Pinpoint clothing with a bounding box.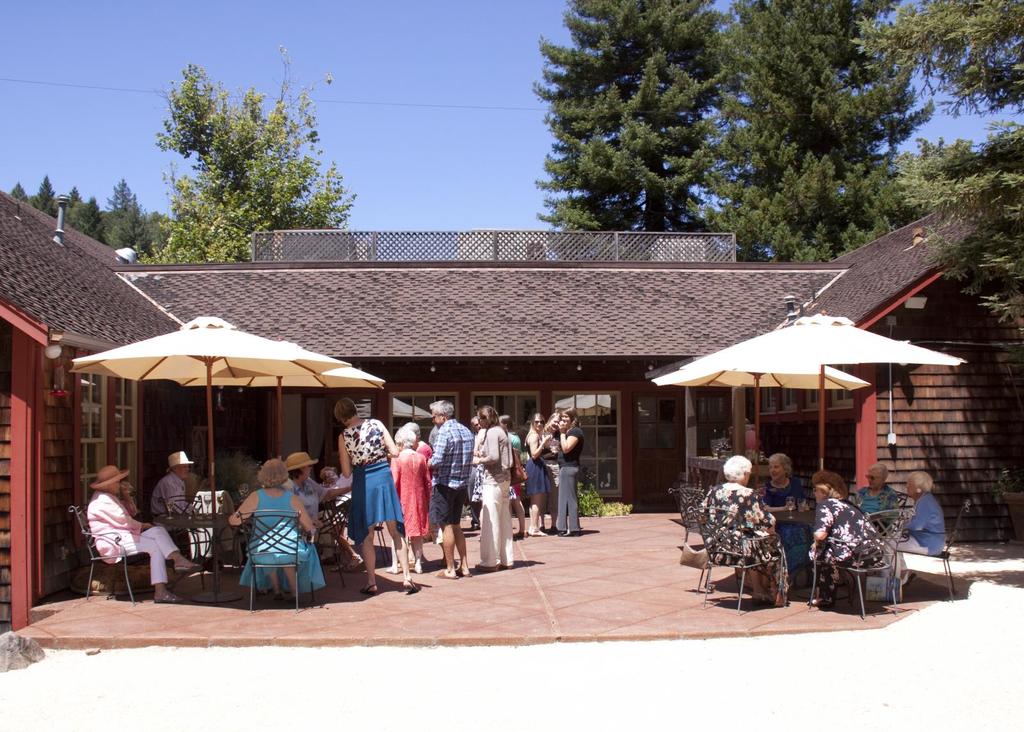
503, 434, 524, 509.
